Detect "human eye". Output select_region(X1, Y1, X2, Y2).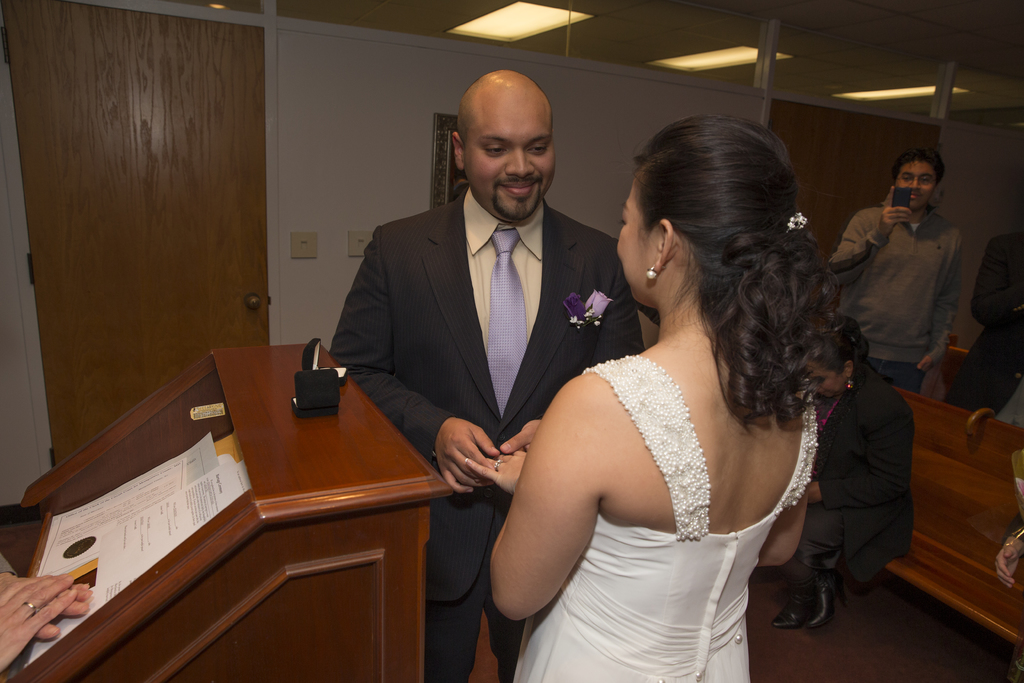
select_region(619, 208, 628, 228).
